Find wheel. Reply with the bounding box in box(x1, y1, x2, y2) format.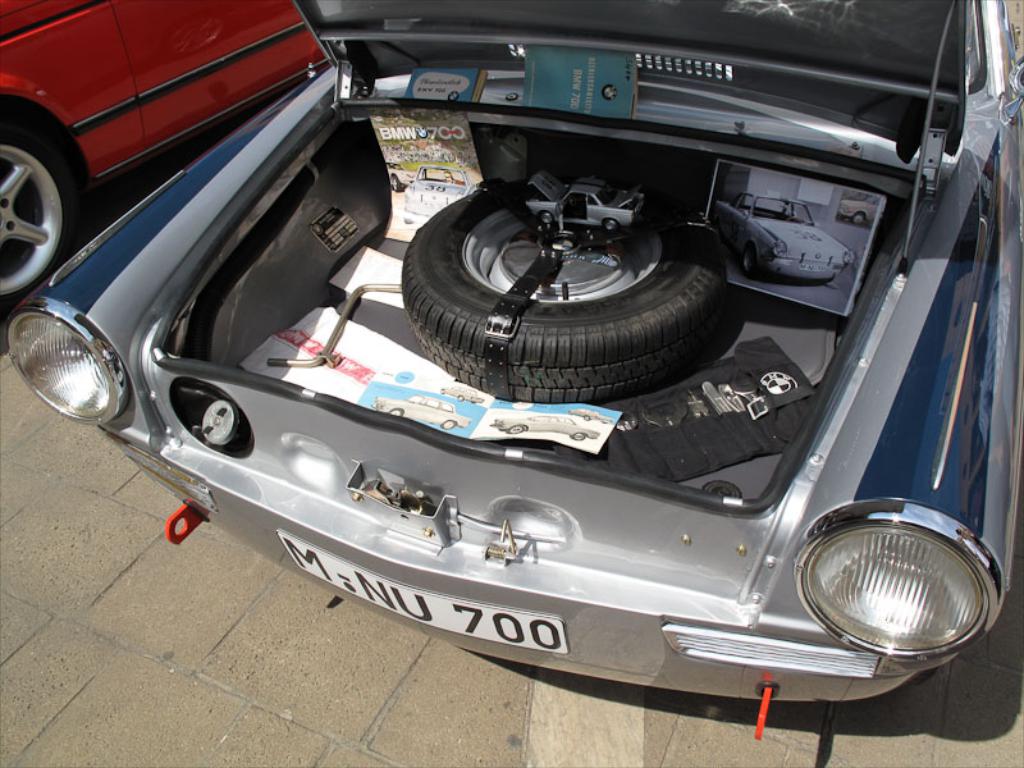
box(509, 424, 525, 434).
